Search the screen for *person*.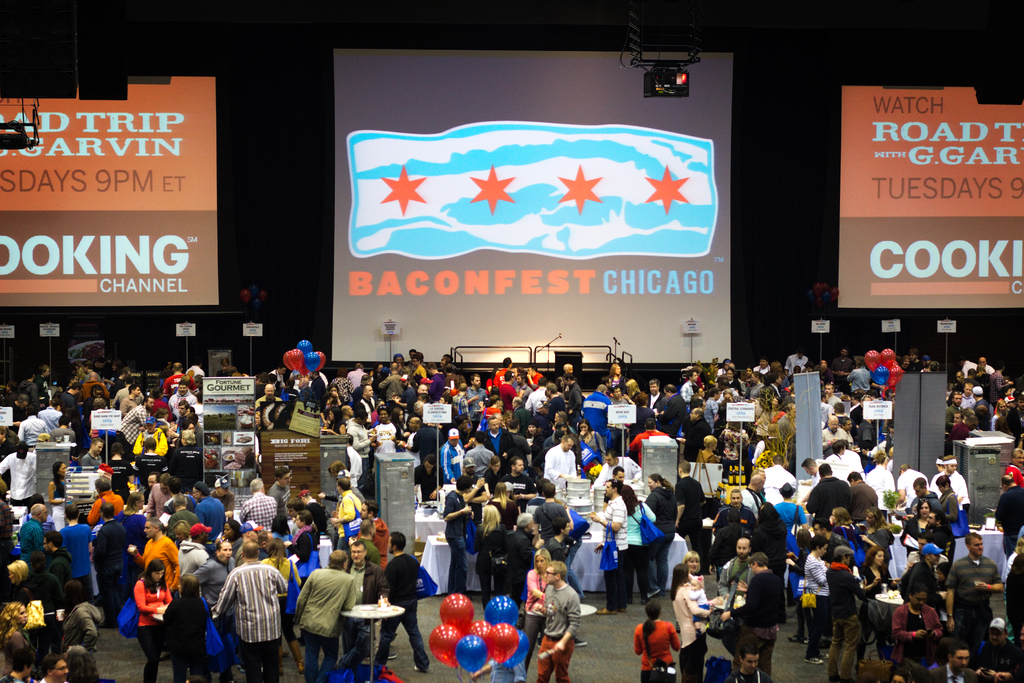
Found at [543,561,579,682].
